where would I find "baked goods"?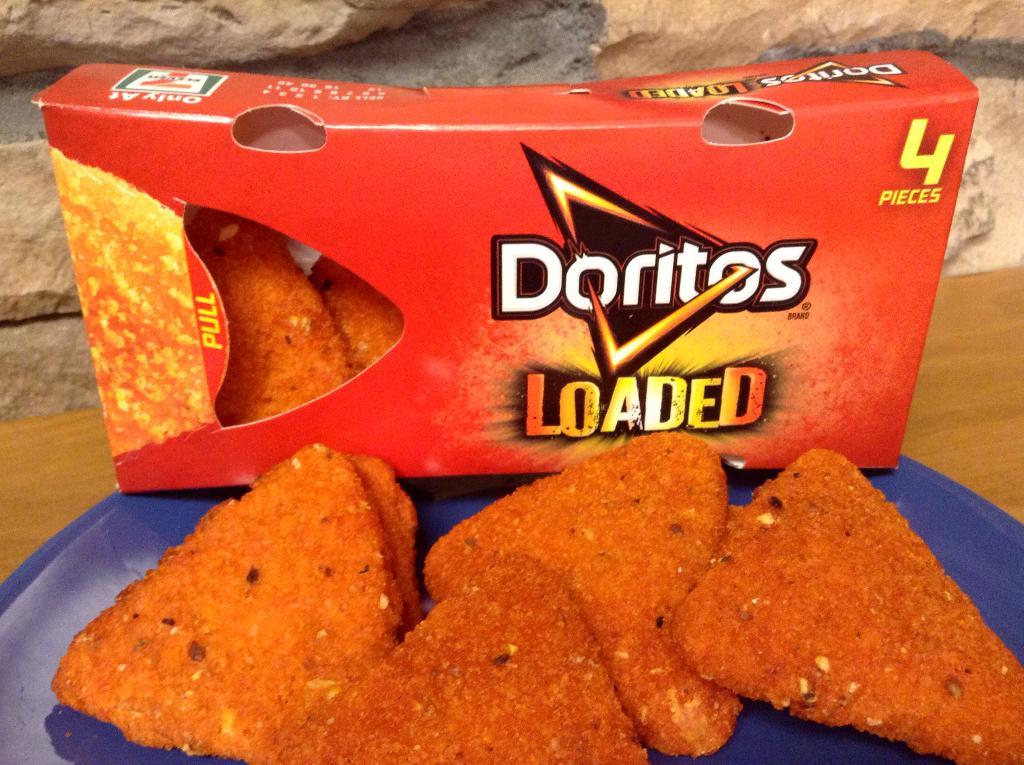
At [56, 461, 420, 755].
